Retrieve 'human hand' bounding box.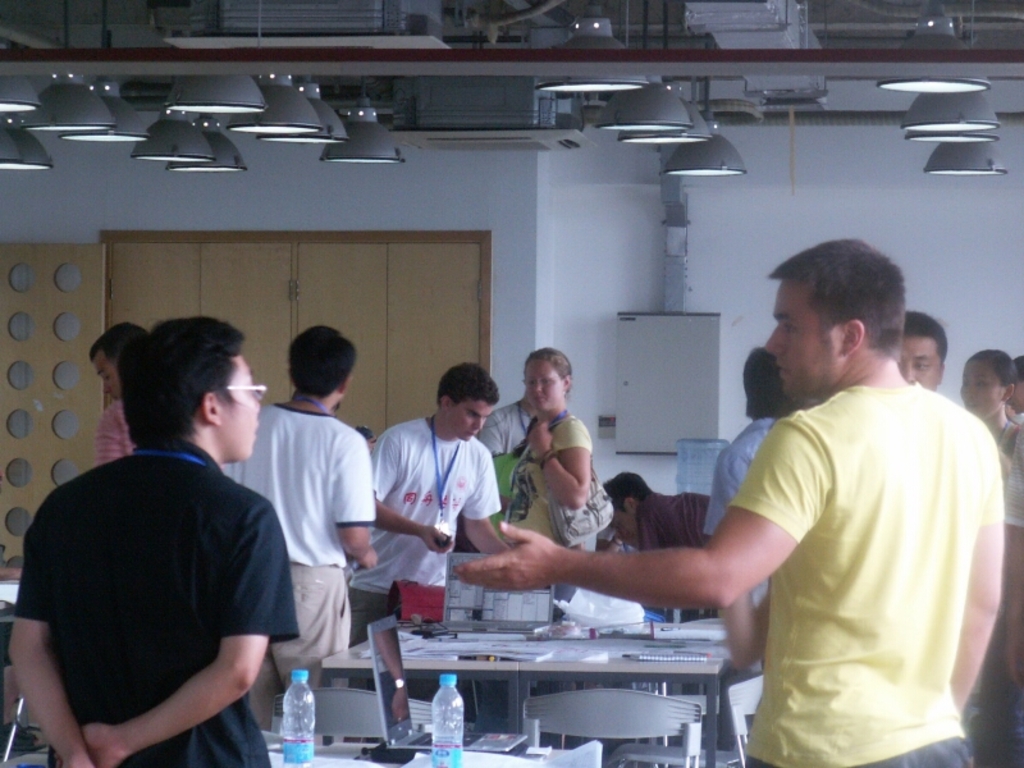
Bounding box: pyautogui.locateOnScreen(370, 426, 453, 553).
